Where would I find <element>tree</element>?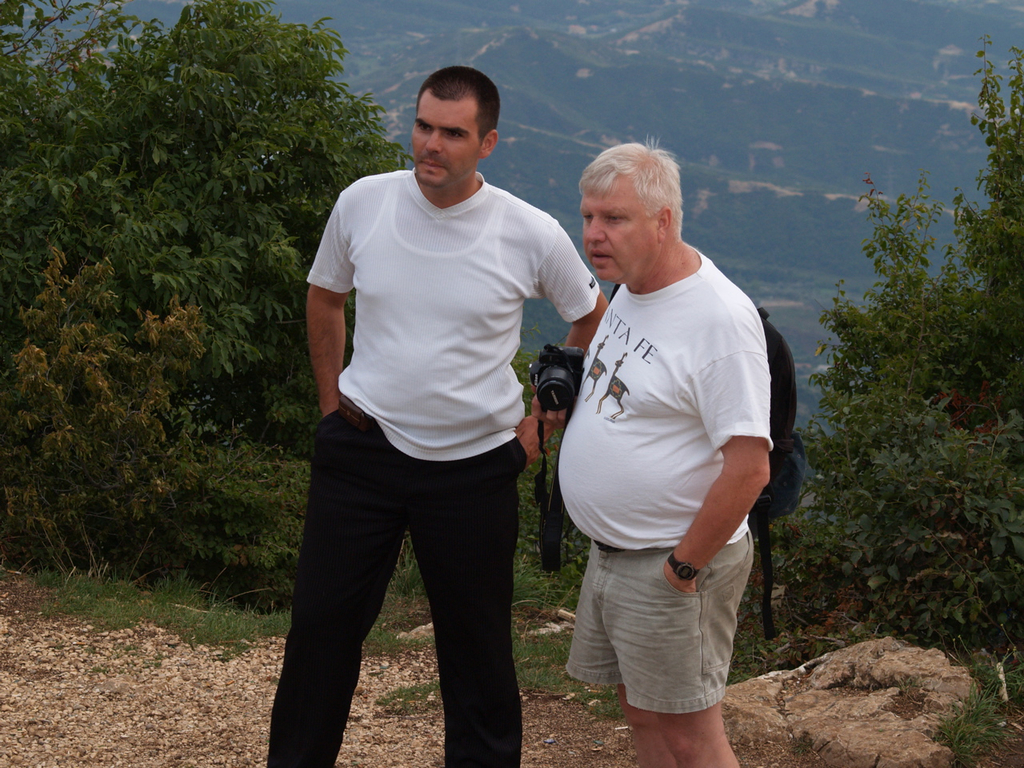
At select_region(14, 30, 346, 577).
